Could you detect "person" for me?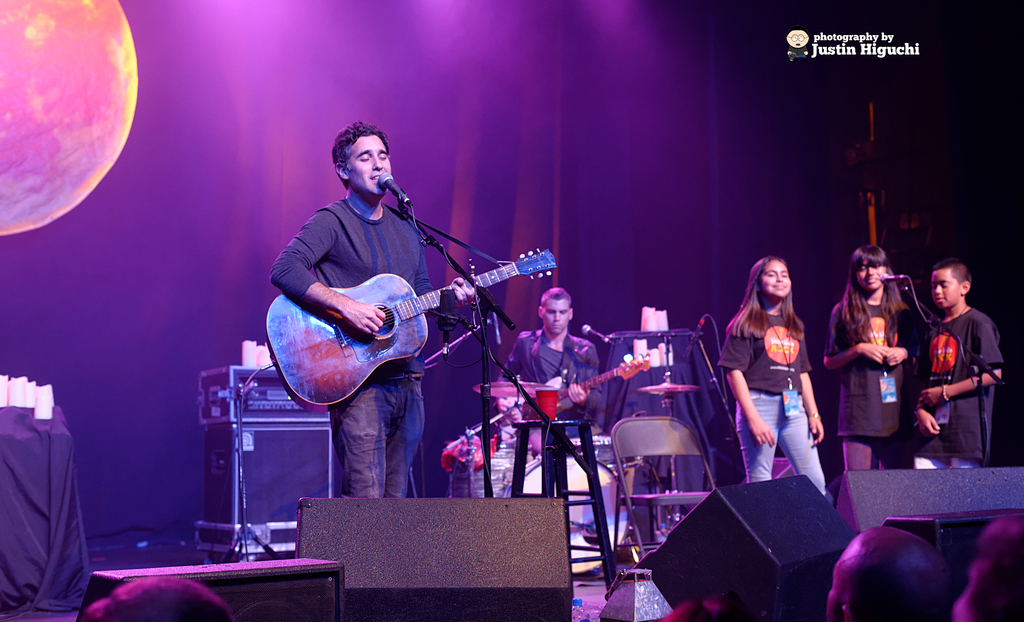
Detection result: Rect(831, 523, 957, 621).
